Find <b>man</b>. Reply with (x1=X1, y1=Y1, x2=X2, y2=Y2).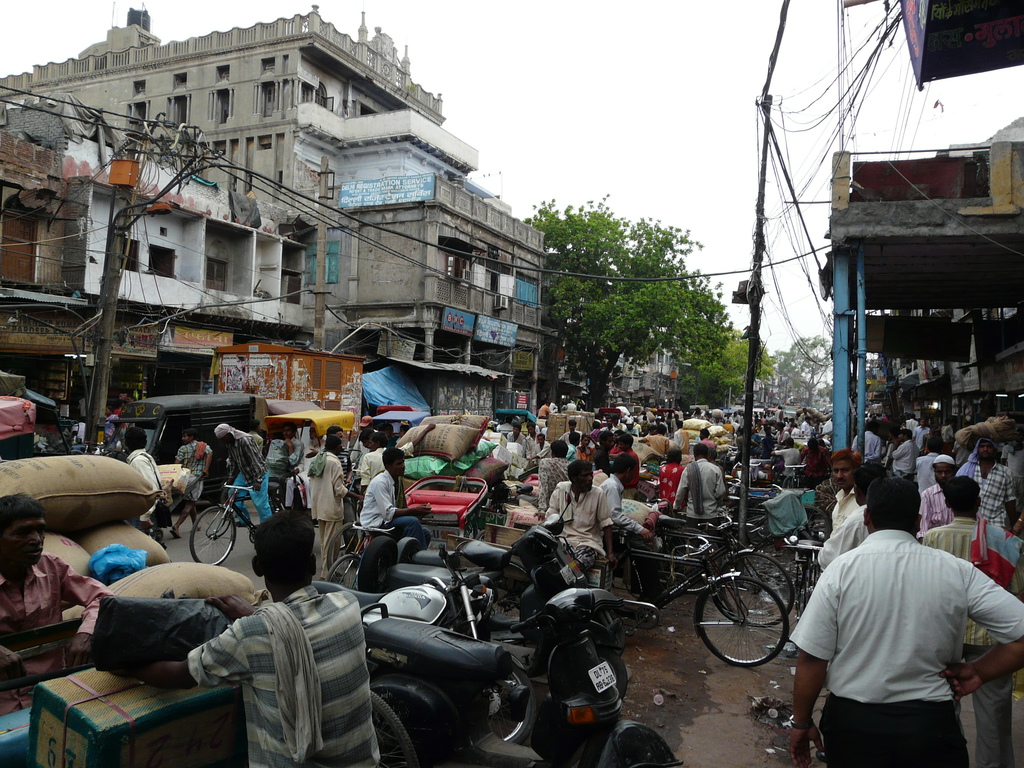
(x1=583, y1=432, x2=594, y2=454).
